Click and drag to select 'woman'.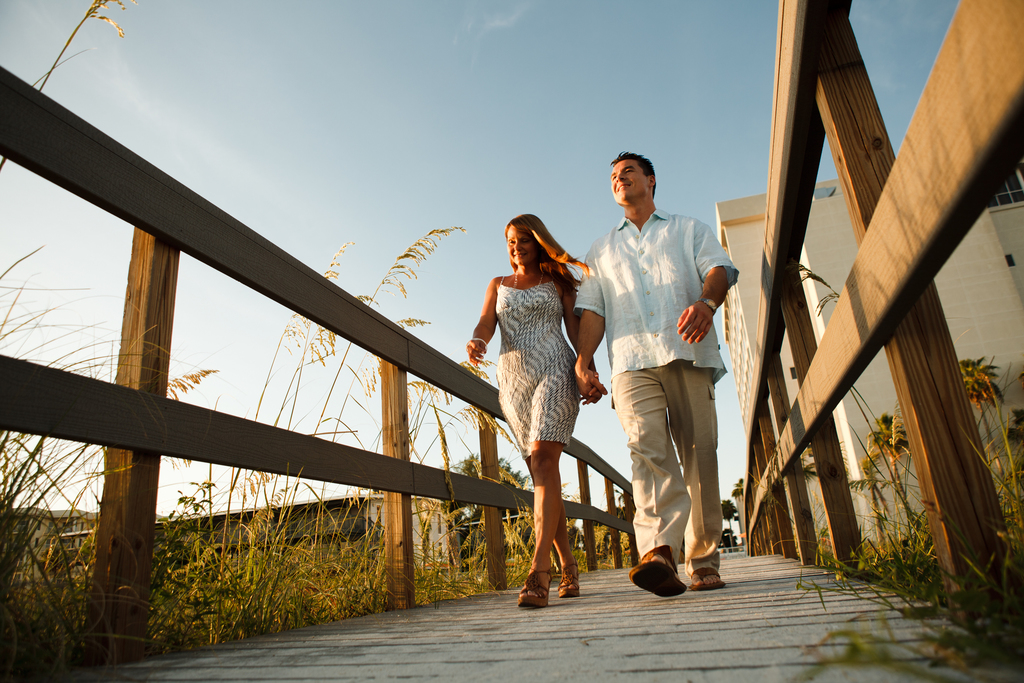
Selection: (473,218,602,568).
